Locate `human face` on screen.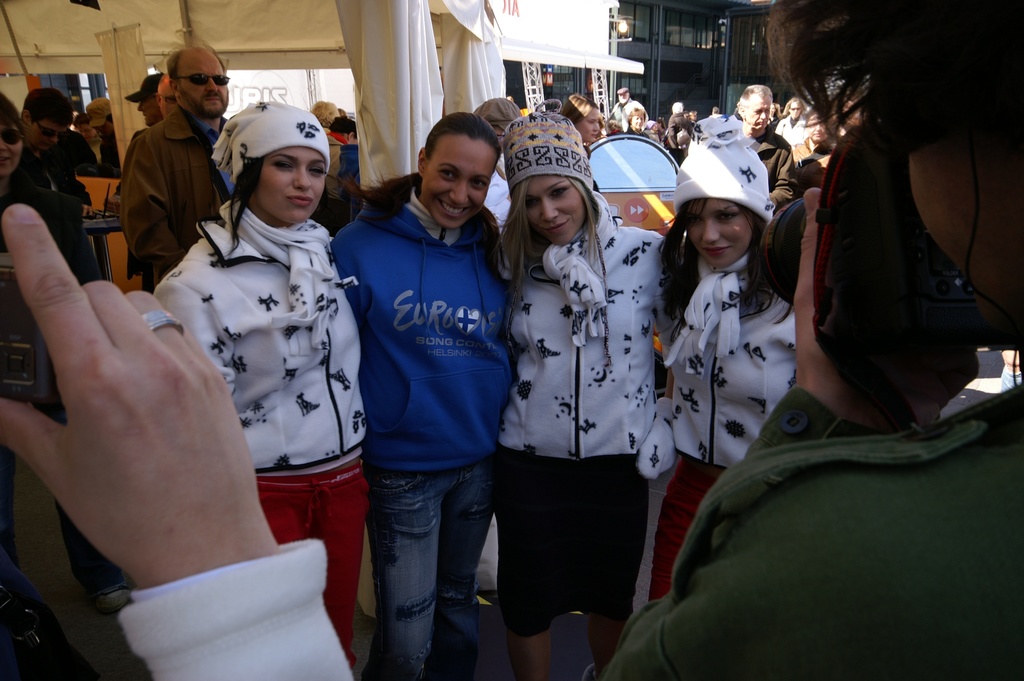
On screen at (579, 109, 601, 144).
